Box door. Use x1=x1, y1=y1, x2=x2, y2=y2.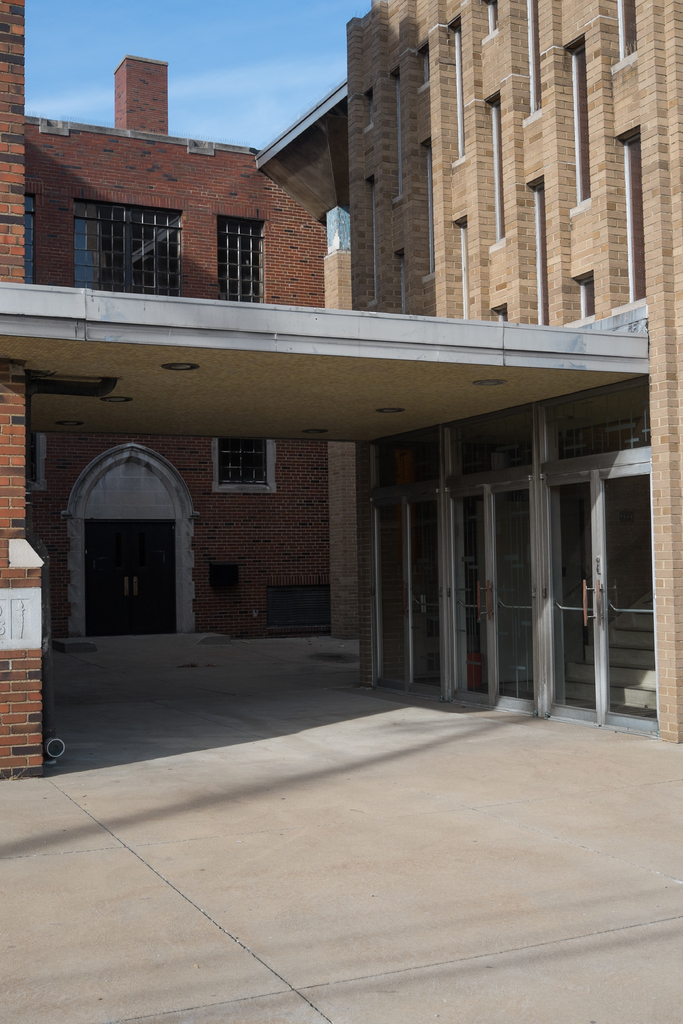
x1=447, y1=478, x2=532, y2=709.
